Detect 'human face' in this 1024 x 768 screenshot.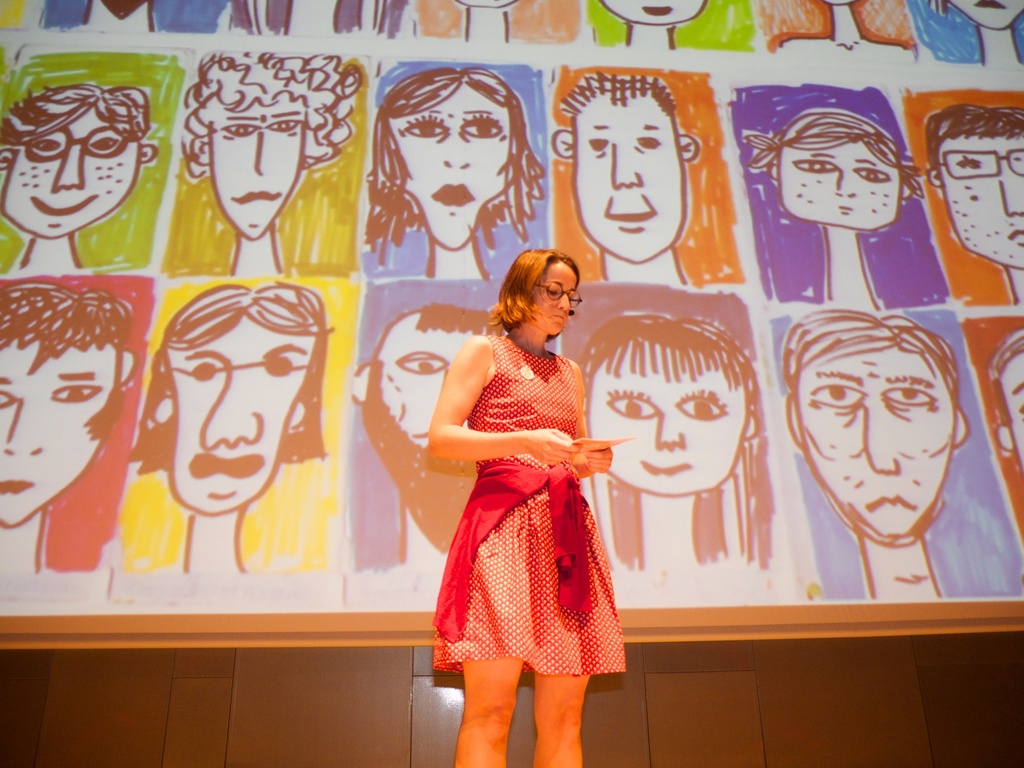
Detection: [x1=780, y1=138, x2=900, y2=229].
